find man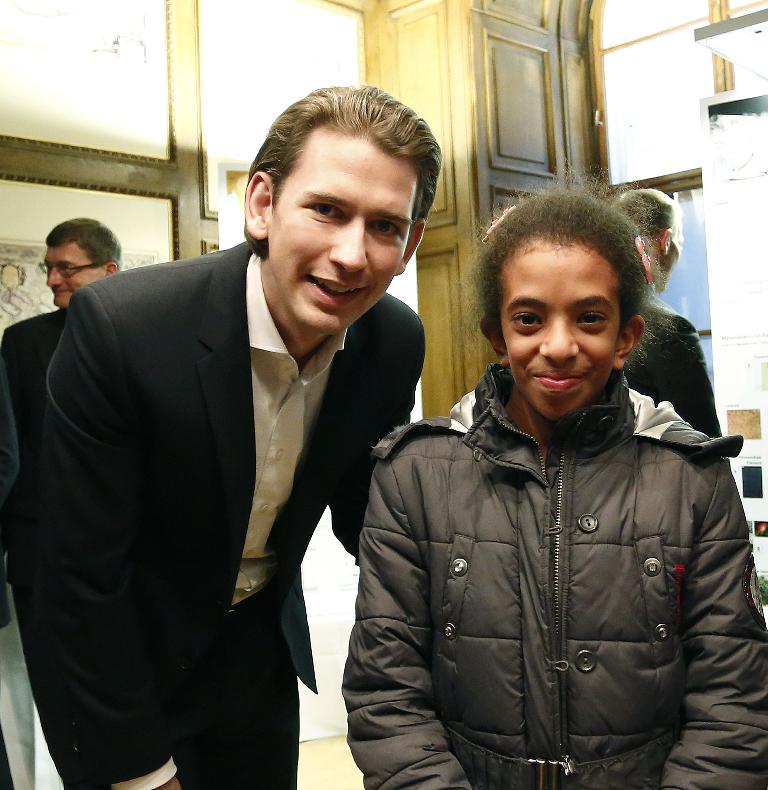
left=619, top=168, right=721, bottom=444
